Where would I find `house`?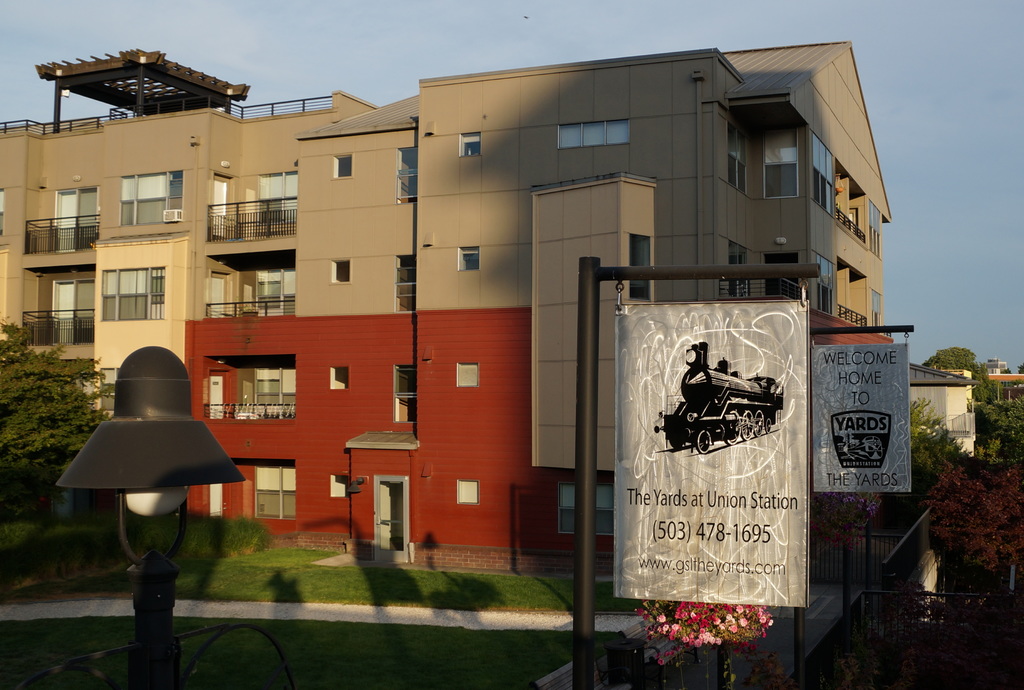
At {"left": 58, "top": 29, "right": 858, "bottom": 584}.
